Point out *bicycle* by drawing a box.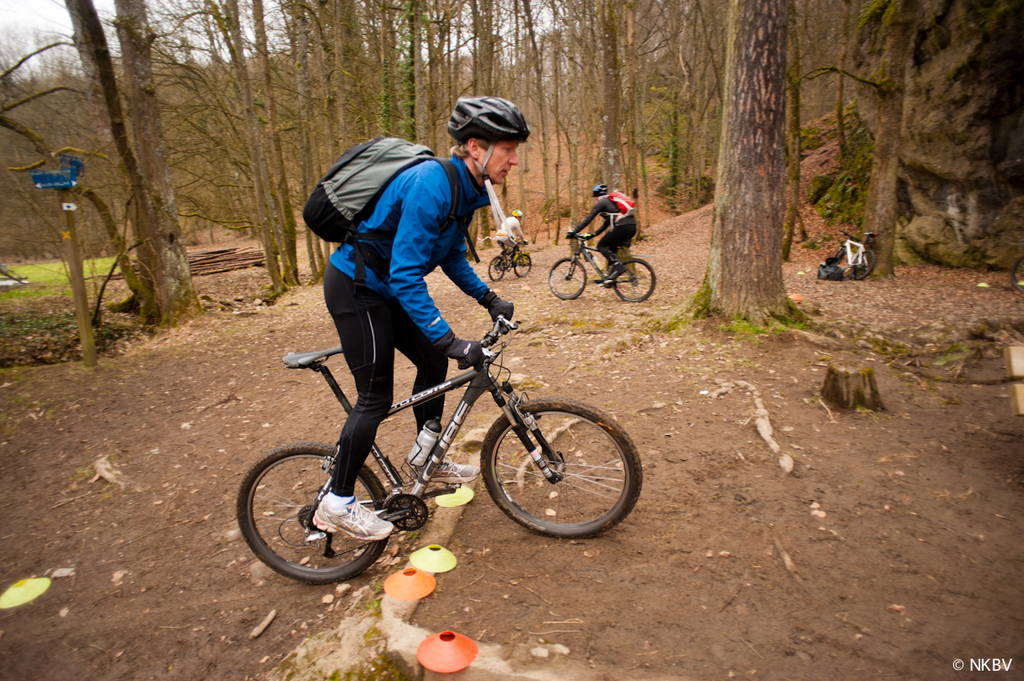
1011/252/1023/294.
